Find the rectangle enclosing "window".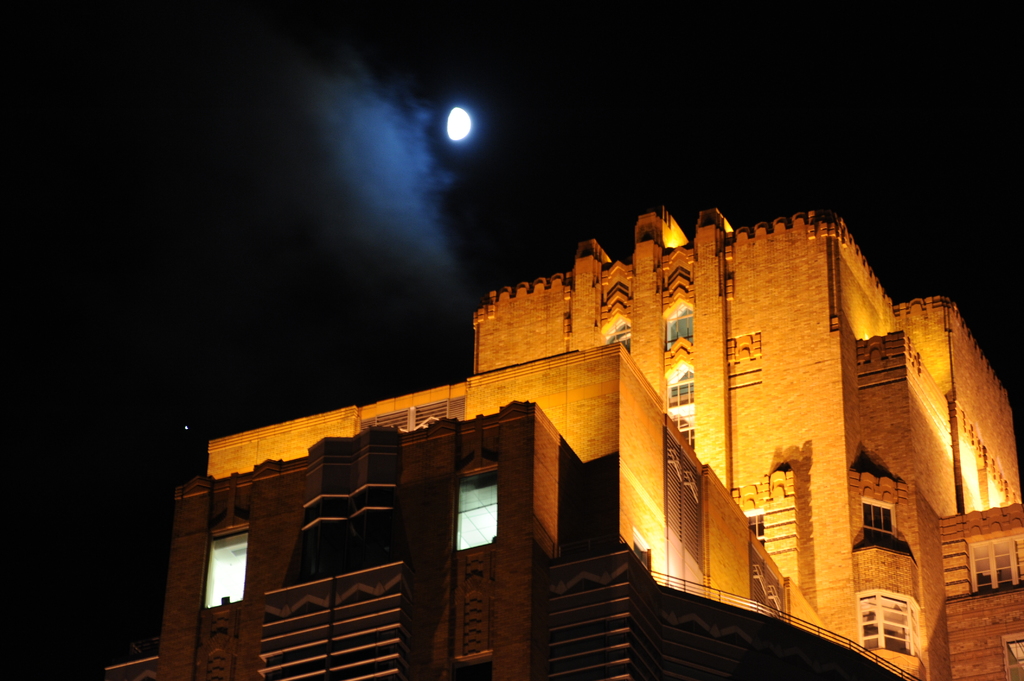
[x1=858, y1=602, x2=908, y2=652].
